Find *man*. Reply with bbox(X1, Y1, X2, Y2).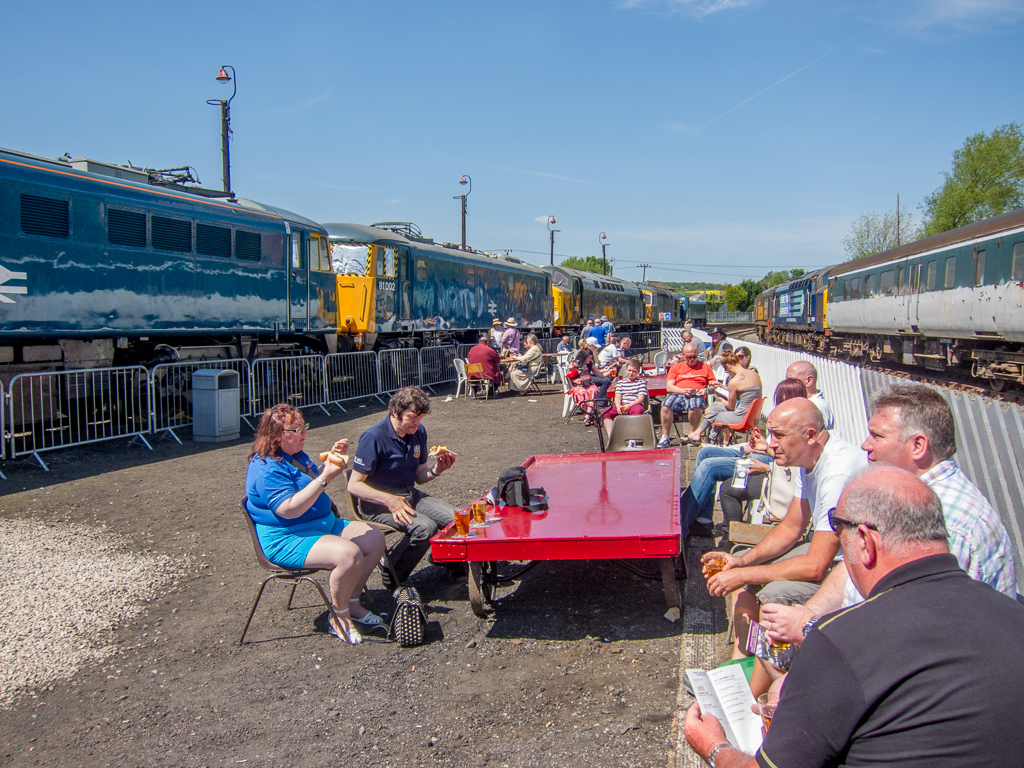
bbox(467, 336, 501, 397).
